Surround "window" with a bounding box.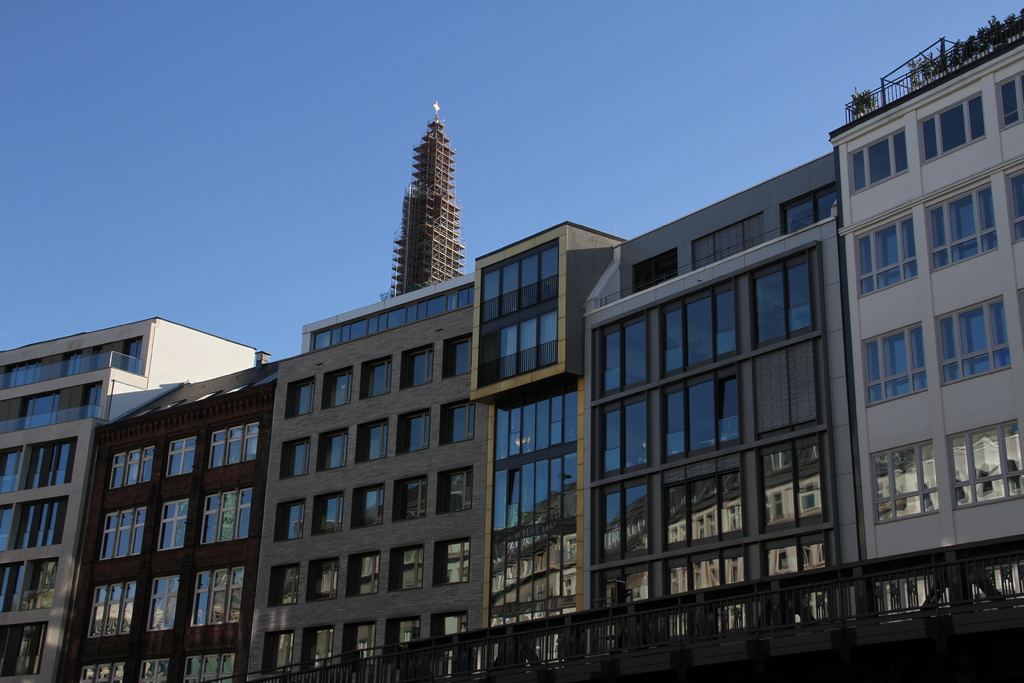
bbox(351, 483, 383, 532).
